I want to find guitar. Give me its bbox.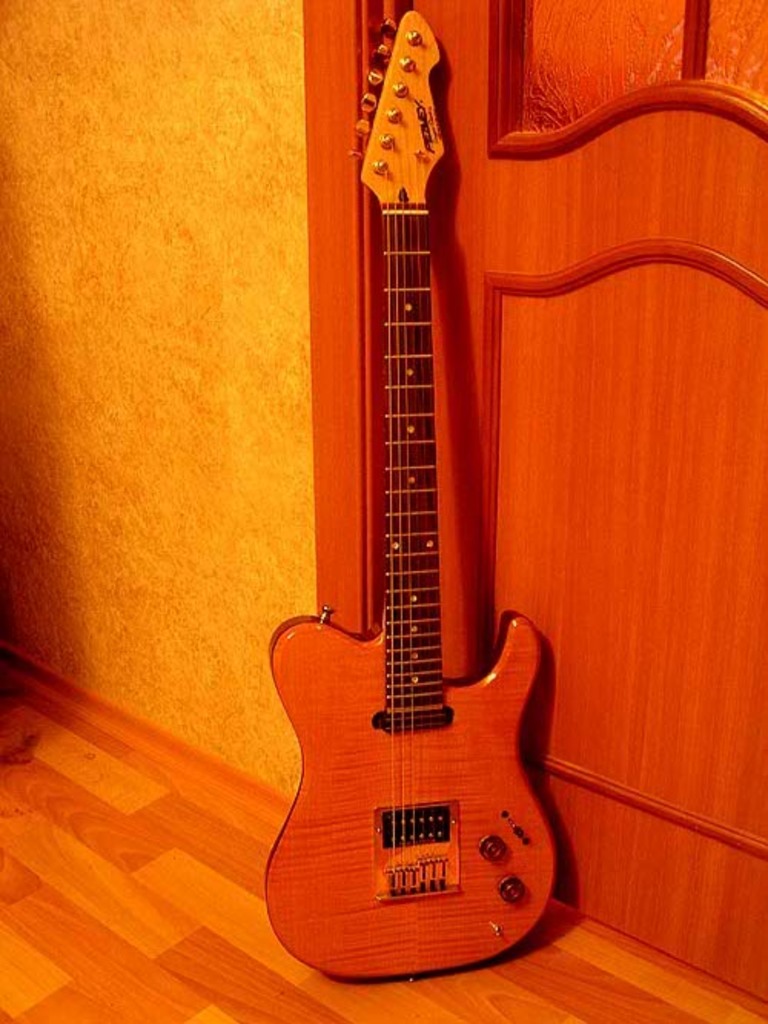
[255, 3, 614, 966].
